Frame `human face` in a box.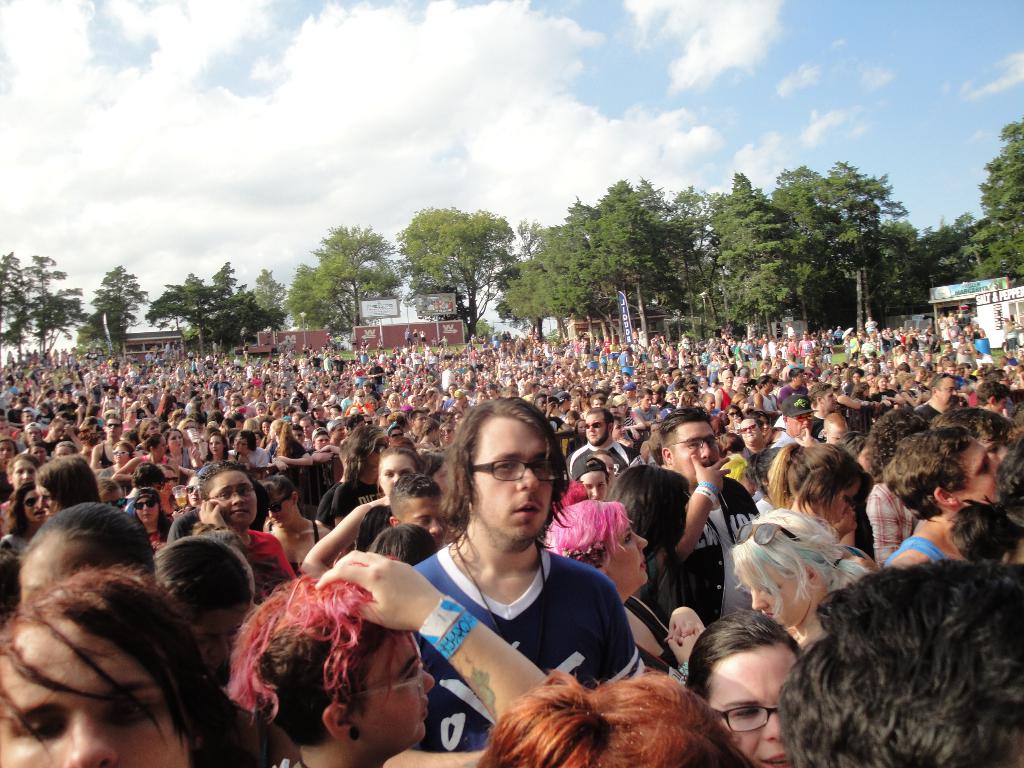
box(0, 621, 190, 764).
